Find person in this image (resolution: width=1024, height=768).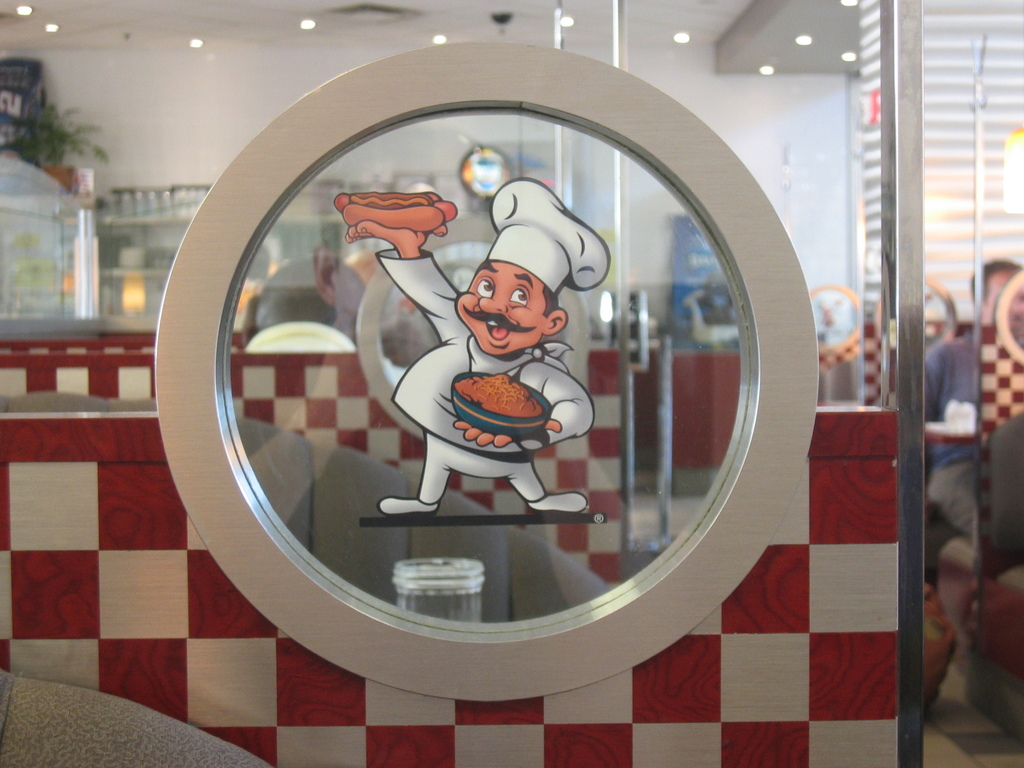
[350,178,613,514].
